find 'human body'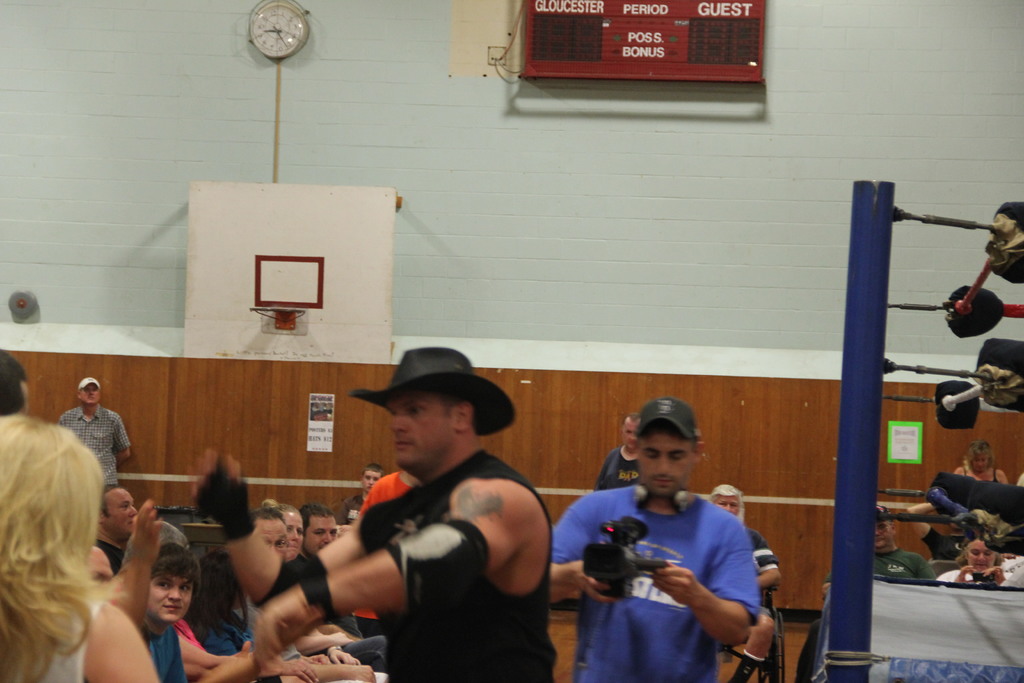
{"left": 343, "top": 460, "right": 380, "bottom": 522}
